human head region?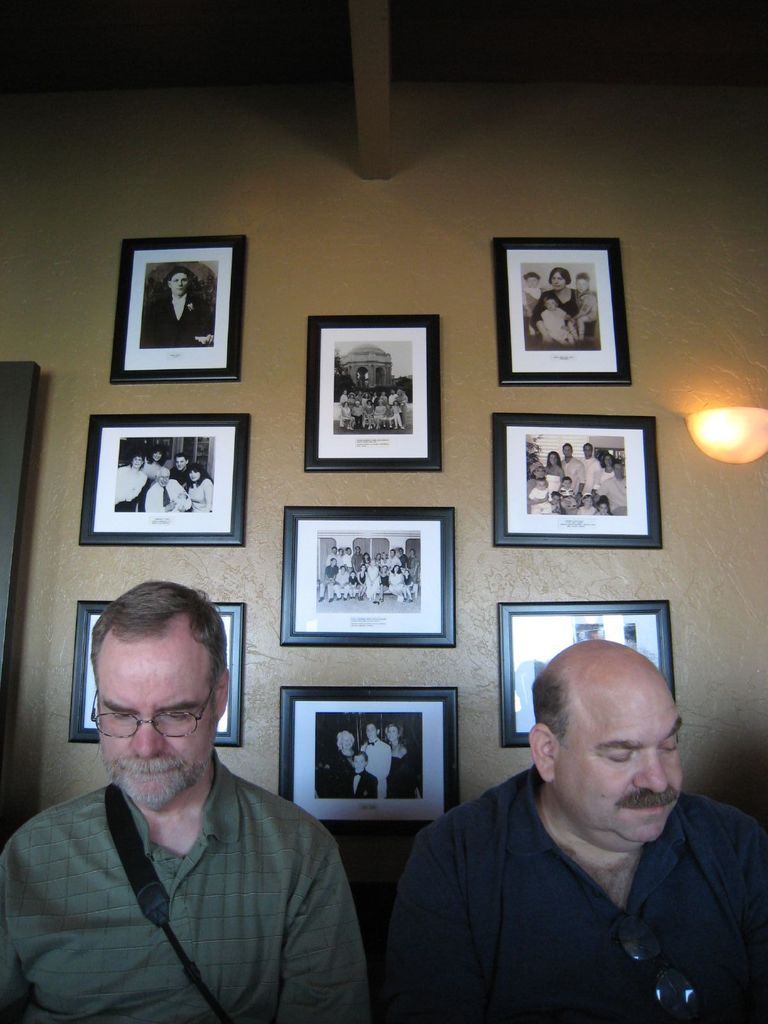
[x1=383, y1=724, x2=401, y2=742]
